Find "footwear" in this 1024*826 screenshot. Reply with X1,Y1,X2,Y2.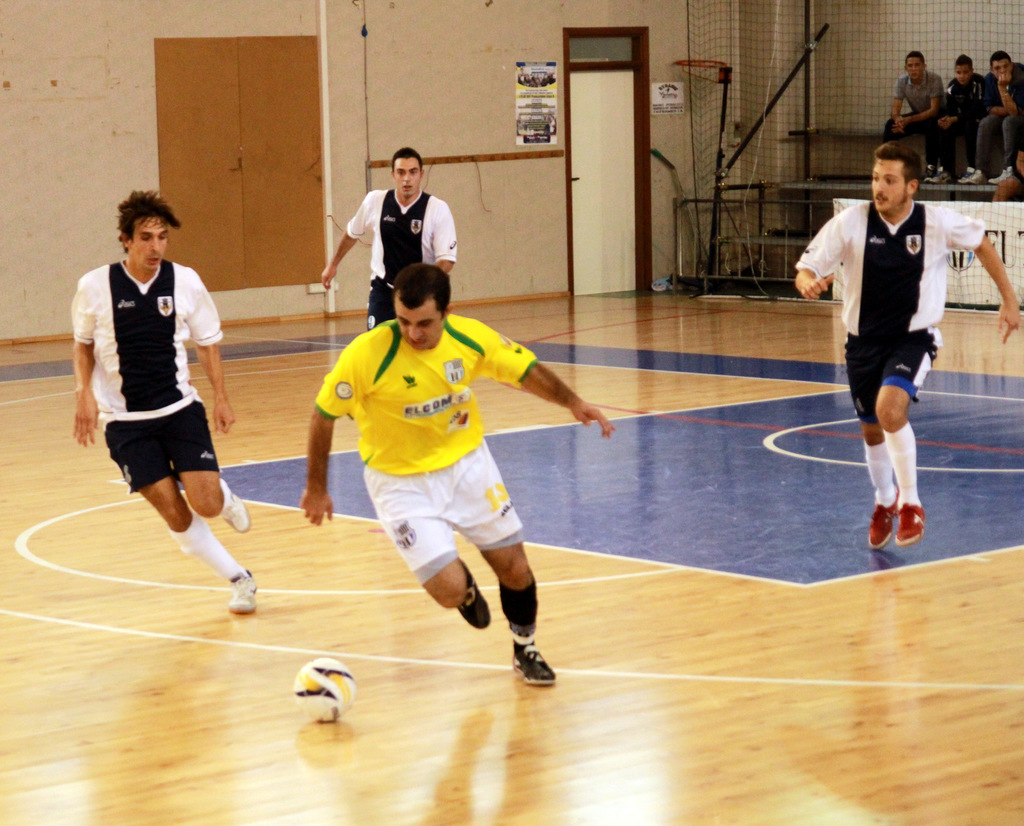
896,498,925,546.
